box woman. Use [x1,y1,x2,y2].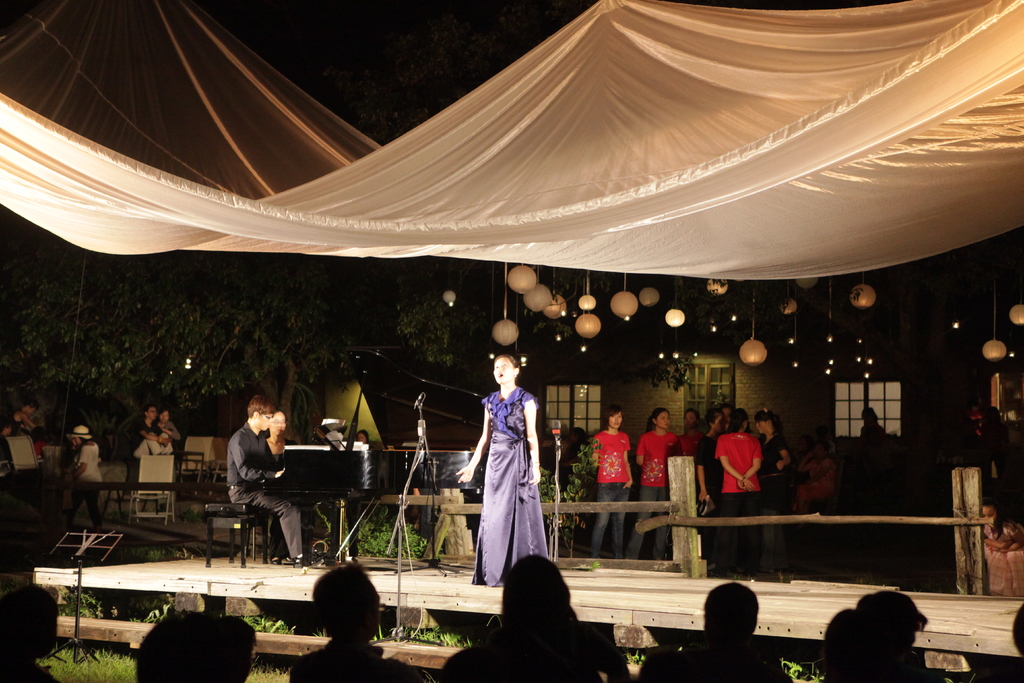
[587,400,636,562].
